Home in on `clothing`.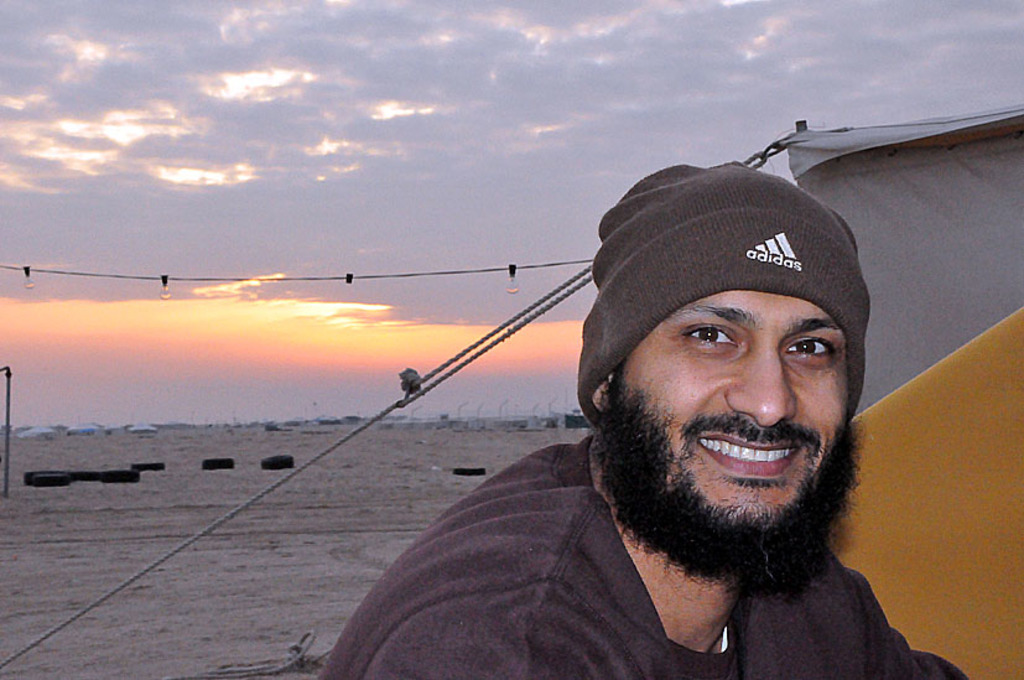
Homed in at box=[348, 374, 946, 669].
